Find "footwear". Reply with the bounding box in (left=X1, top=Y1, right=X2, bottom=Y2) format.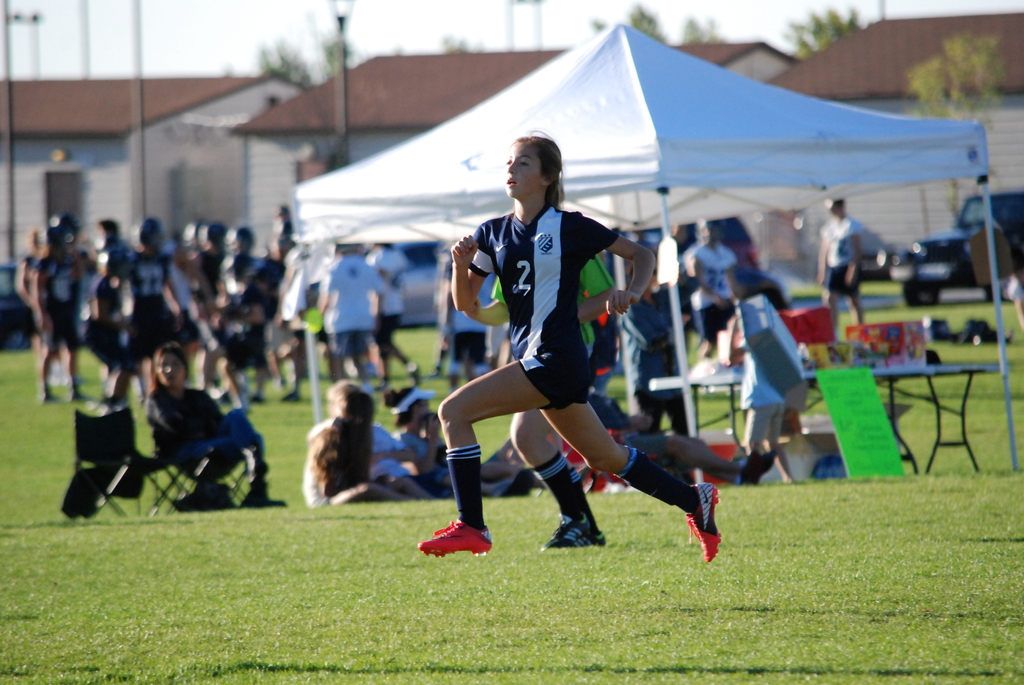
(left=250, top=385, right=265, bottom=402).
